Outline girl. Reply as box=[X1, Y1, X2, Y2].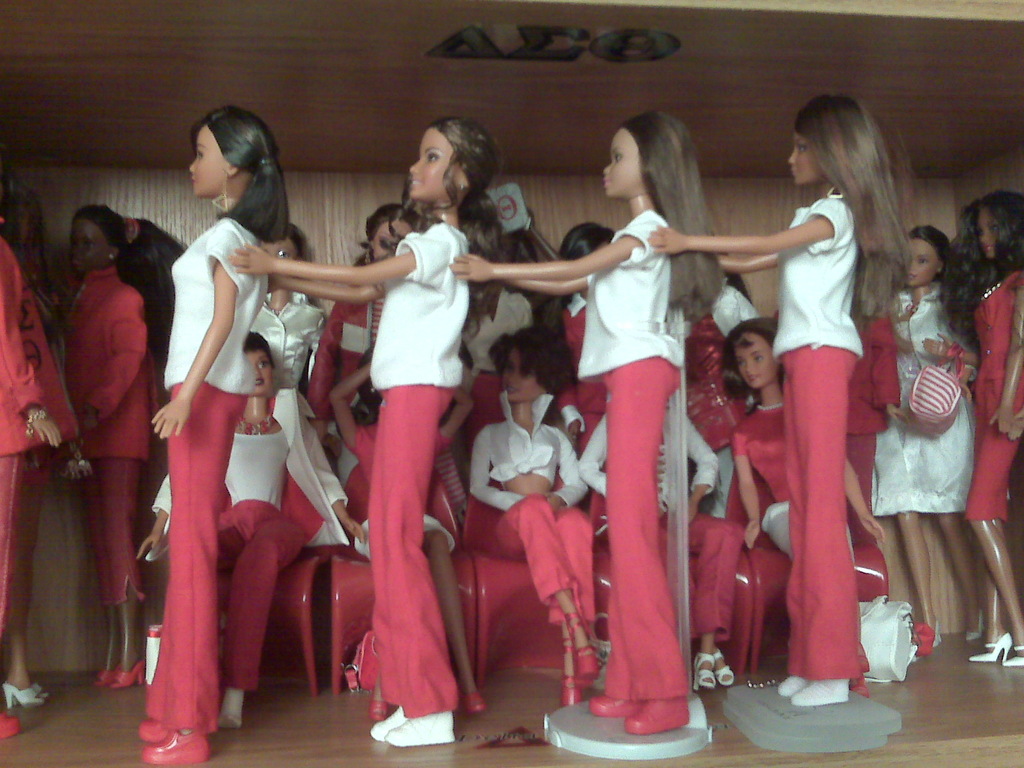
box=[653, 91, 908, 705].
